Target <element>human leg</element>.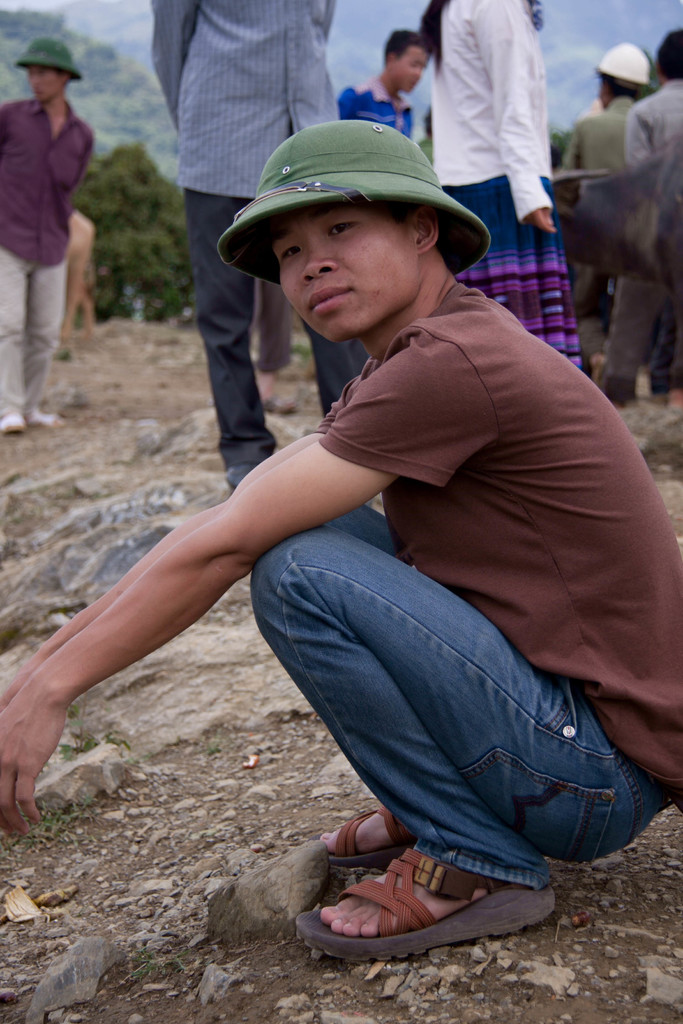
Target region: pyautogui.locateOnScreen(299, 323, 365, 408).
